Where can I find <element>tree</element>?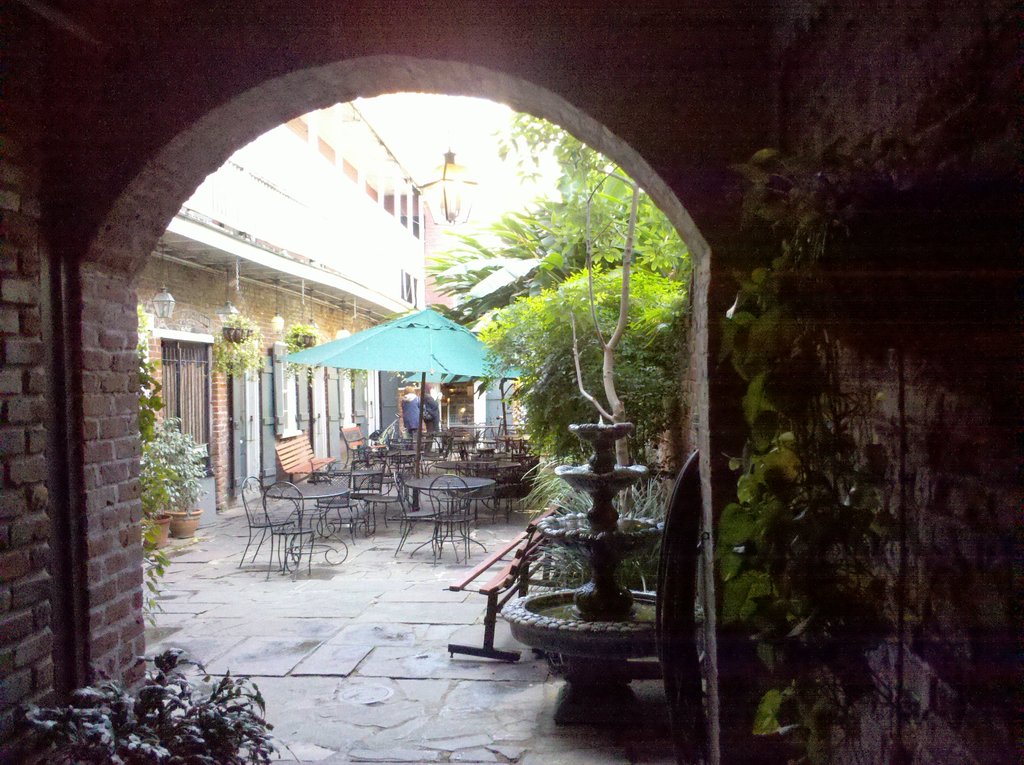
You can find it at l=418, t=108, r=692, b=622.
